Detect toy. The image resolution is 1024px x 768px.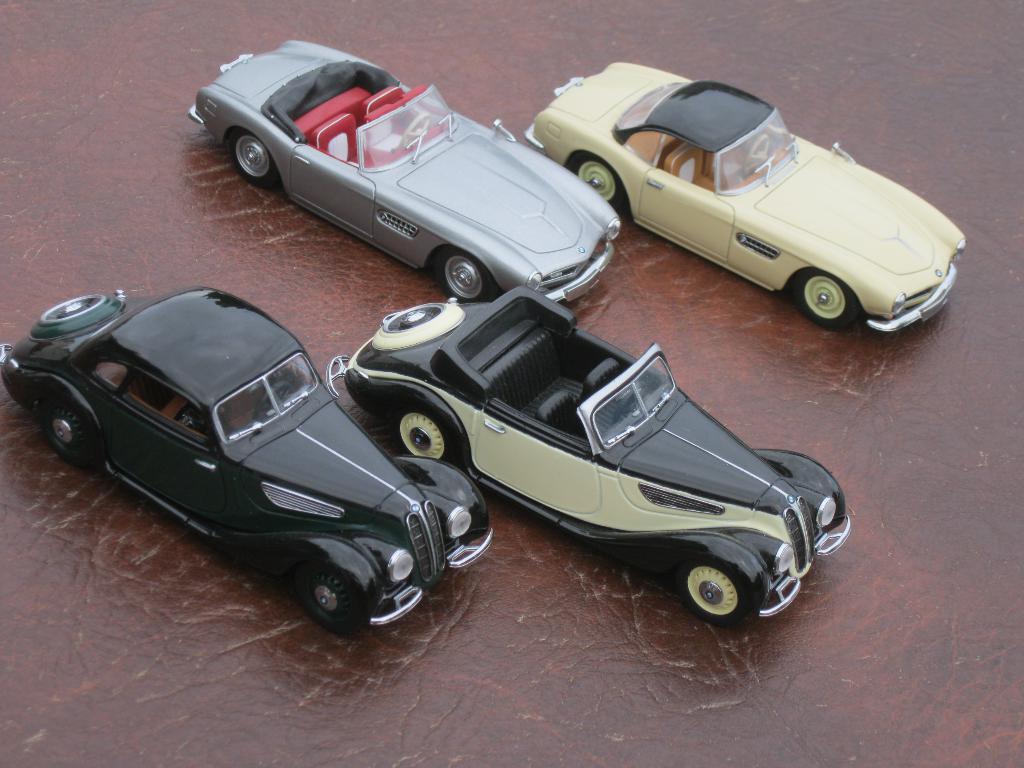
bbox=(376, 278, 829, 634).
